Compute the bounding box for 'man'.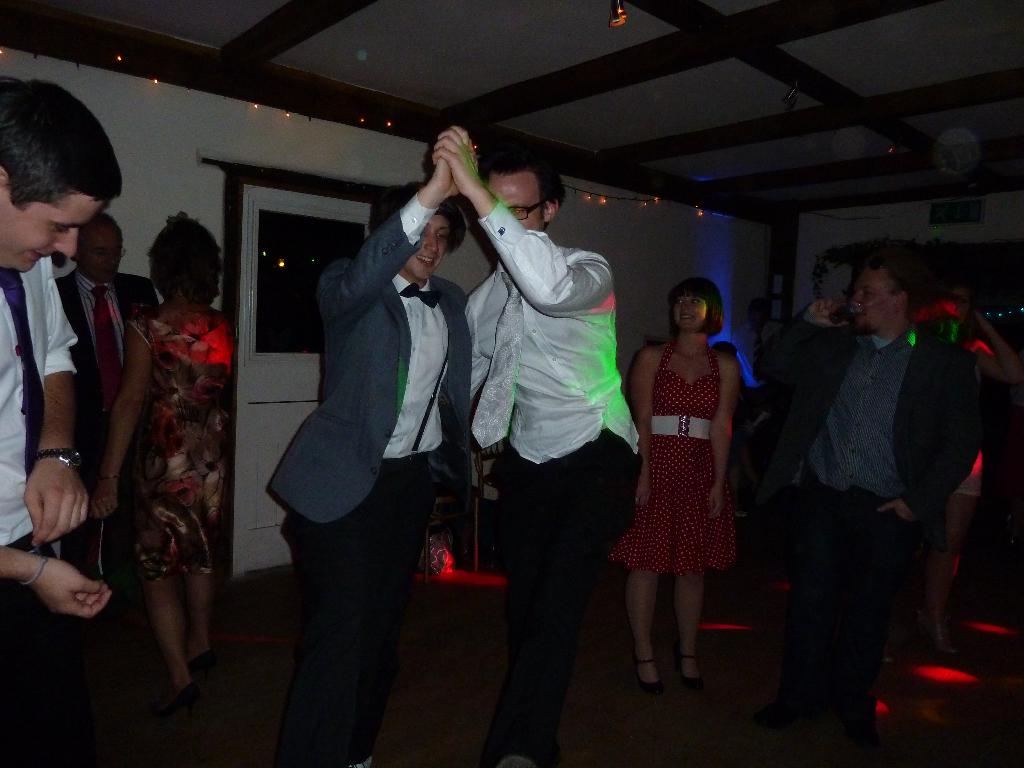
pyautogui.locateOnScreen(262, 159, 479, 767).
